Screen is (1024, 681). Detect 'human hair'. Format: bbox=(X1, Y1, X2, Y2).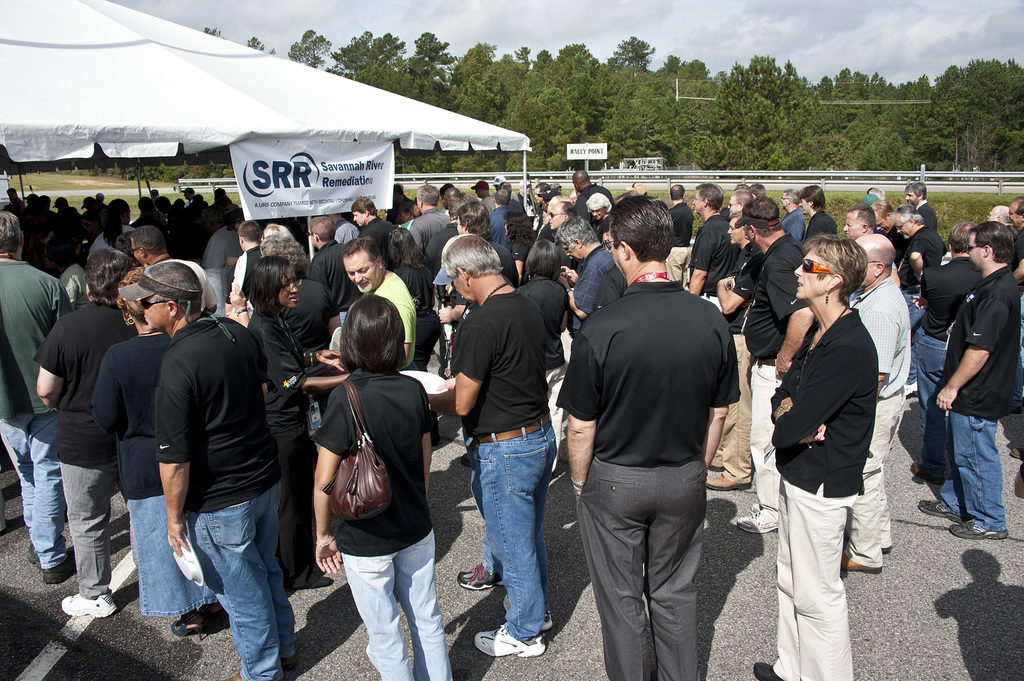
bbox=(241, 253, 290, 319).
